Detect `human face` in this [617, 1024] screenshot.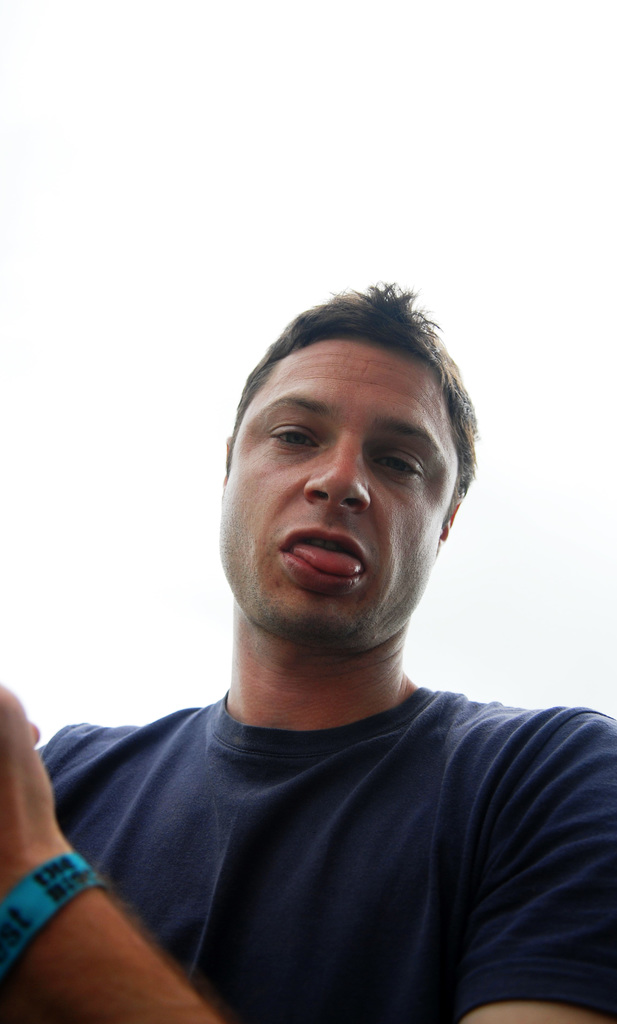
Detection: (218, 339, 463, 650).
